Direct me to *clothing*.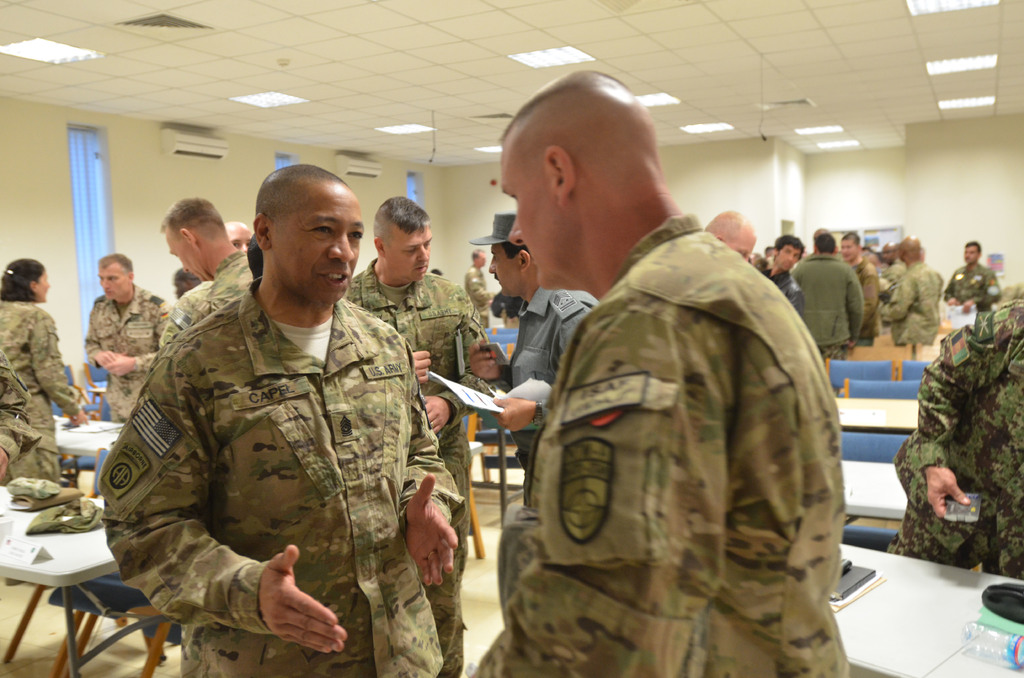
Direction: (0,301,83,483).
